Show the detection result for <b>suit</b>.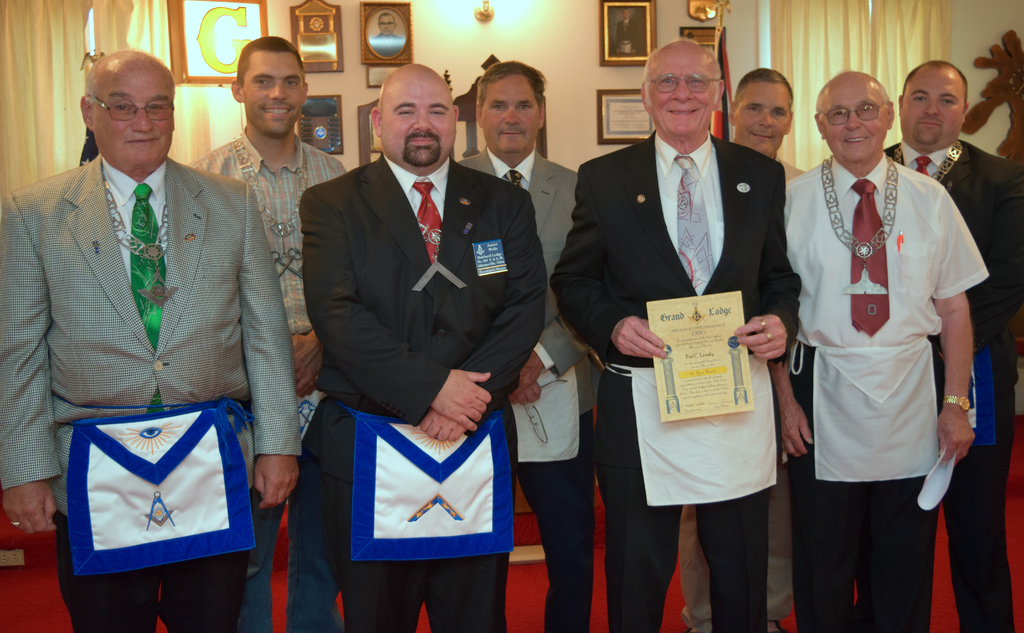
x1=0 y1=159 x2=299 y2=632.
